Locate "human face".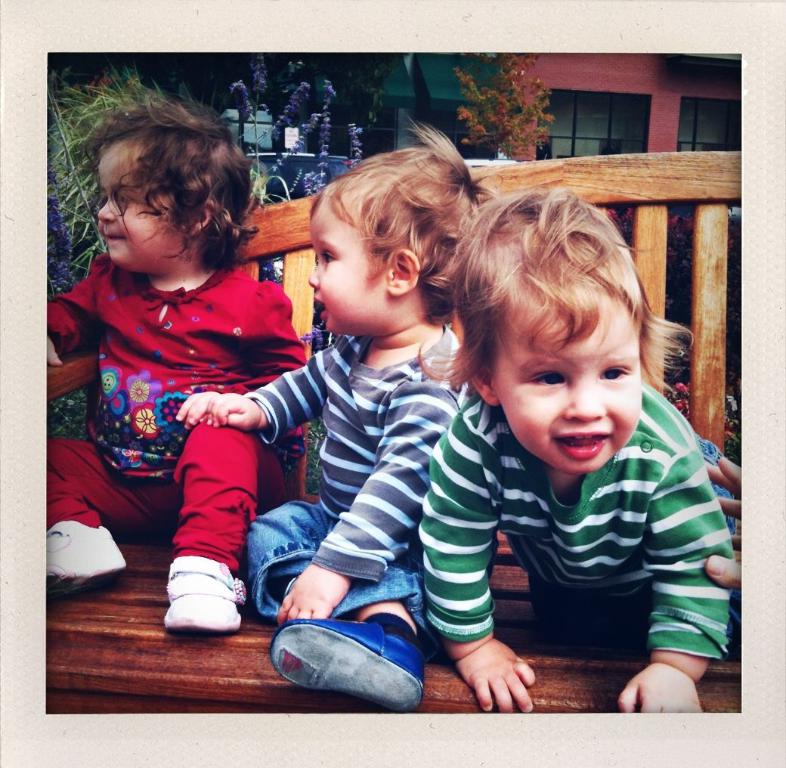
Bounding box: 311 207 386 330.
